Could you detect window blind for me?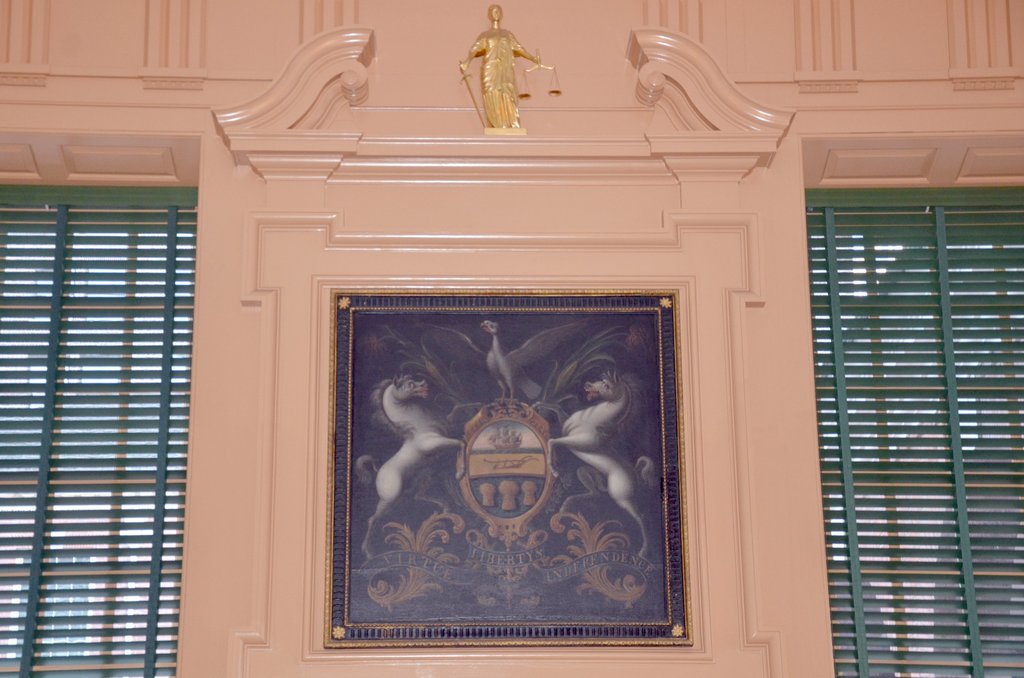
Detection result: select_region(0, 181, 199, 677).
